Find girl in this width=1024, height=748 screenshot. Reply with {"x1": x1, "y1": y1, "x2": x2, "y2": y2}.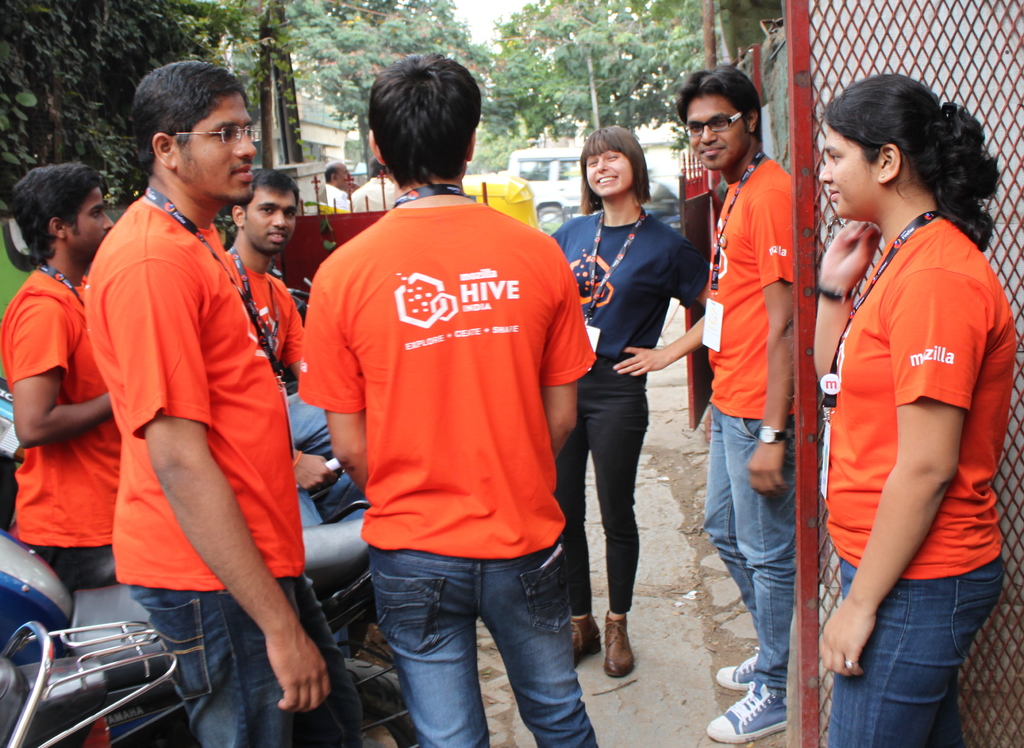
{"x1": 814, "y1": 74, "x2": 1020, "y2": 747}.
